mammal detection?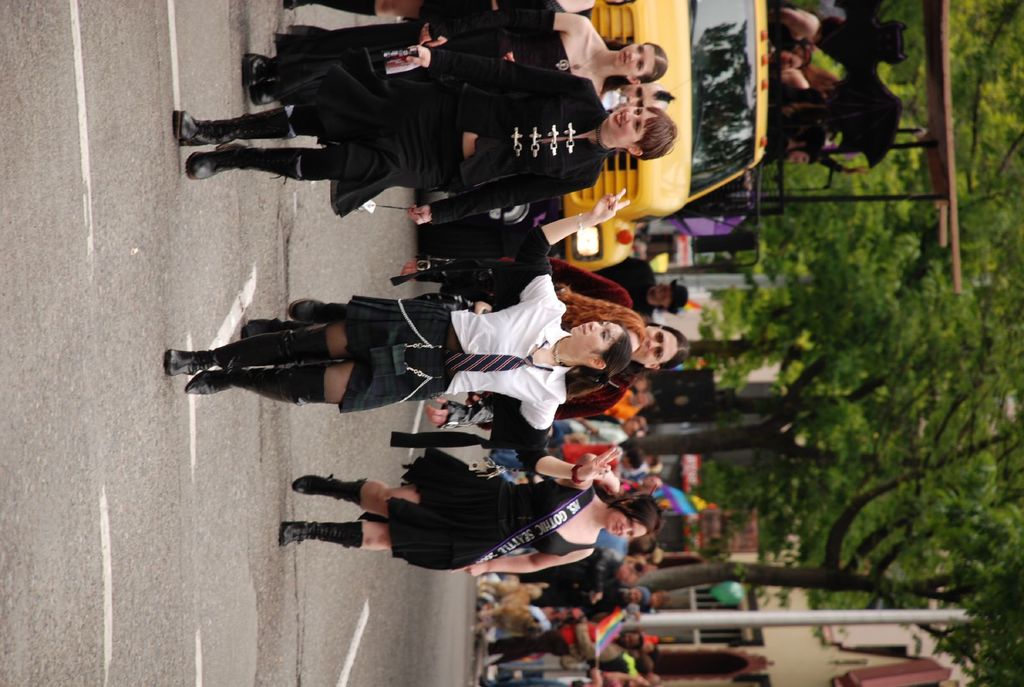
(281, 447, 662, 583)
